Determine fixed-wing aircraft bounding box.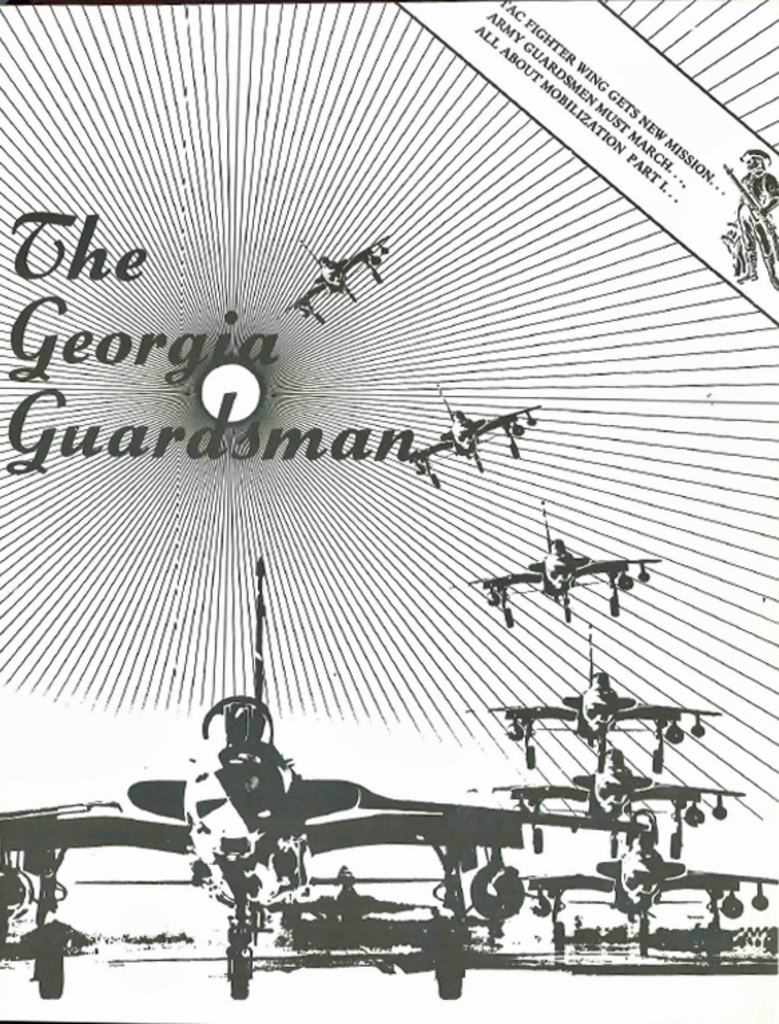
Determined: 465, 503, 663, 618.
